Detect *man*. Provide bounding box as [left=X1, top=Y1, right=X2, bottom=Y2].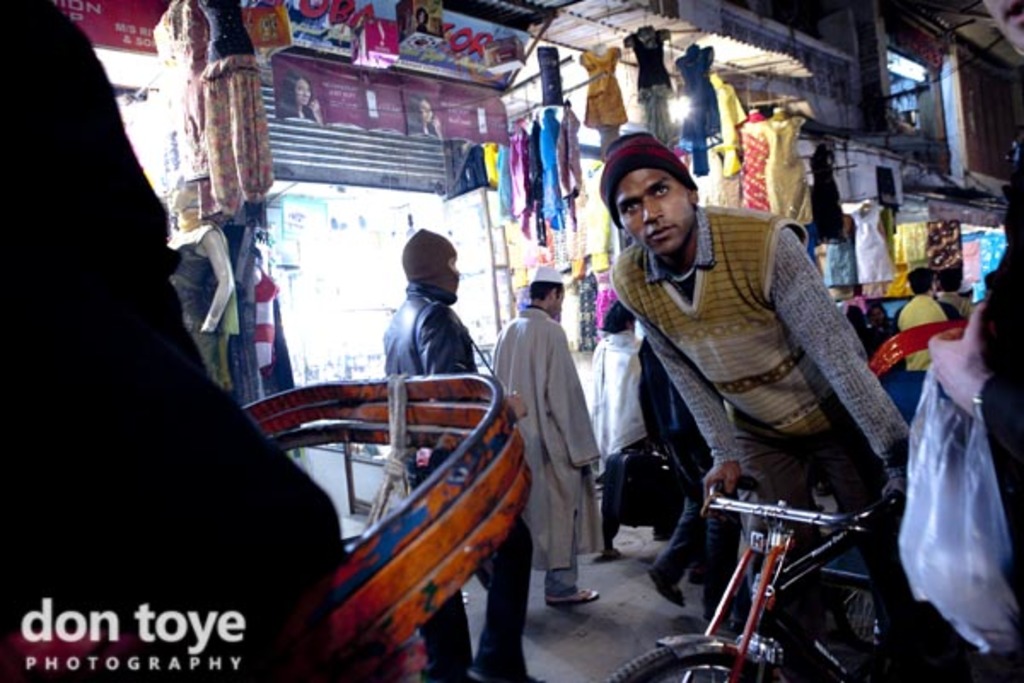
[left=580, top=154, right=905, bottom=606].
